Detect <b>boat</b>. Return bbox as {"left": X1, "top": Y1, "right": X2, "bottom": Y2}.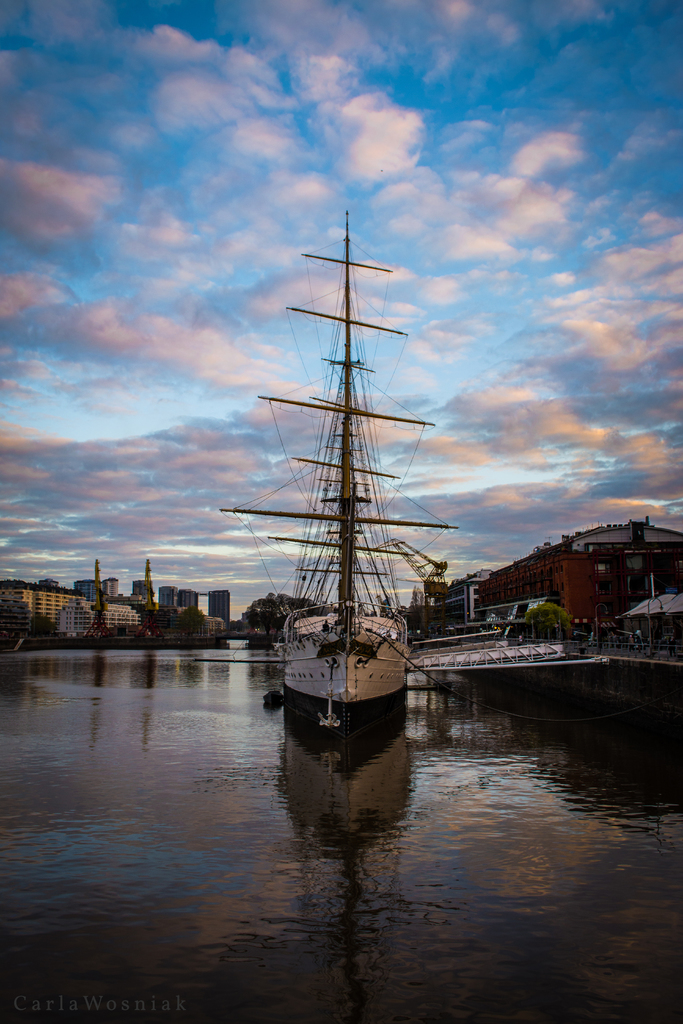
{"left": 213, "top": 208, "right": 486, "bottom": 770}.
